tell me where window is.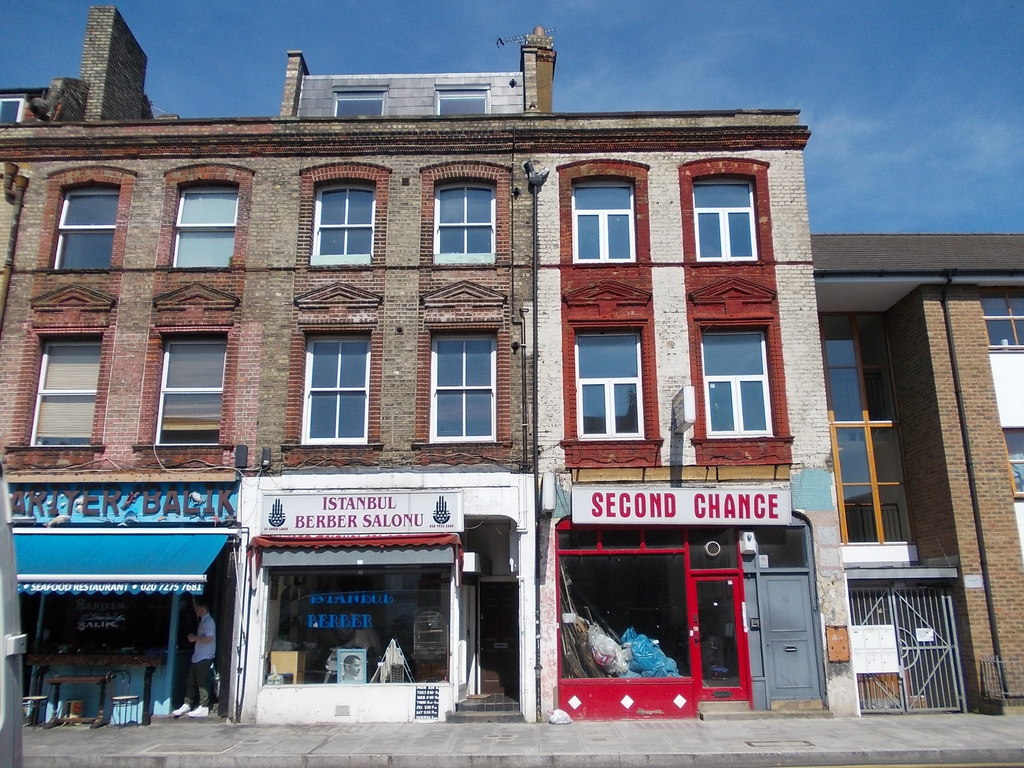
window is at 22,325,109,443.
